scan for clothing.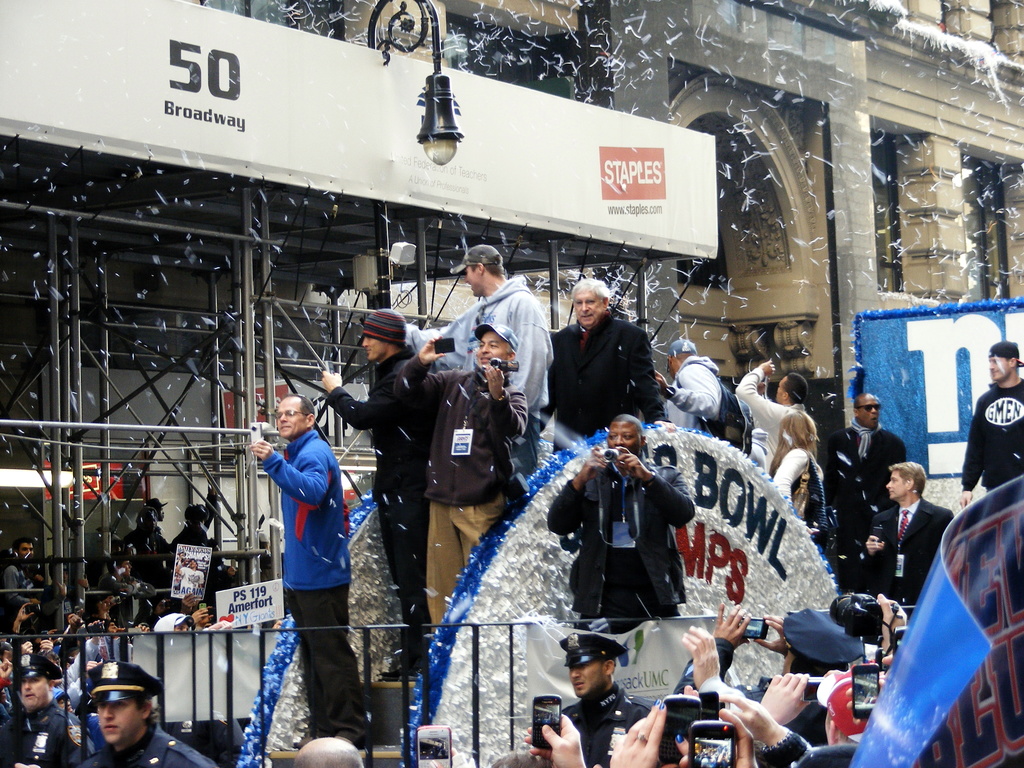
Scan result: left=76, top=721, right=218, bottom=767.
